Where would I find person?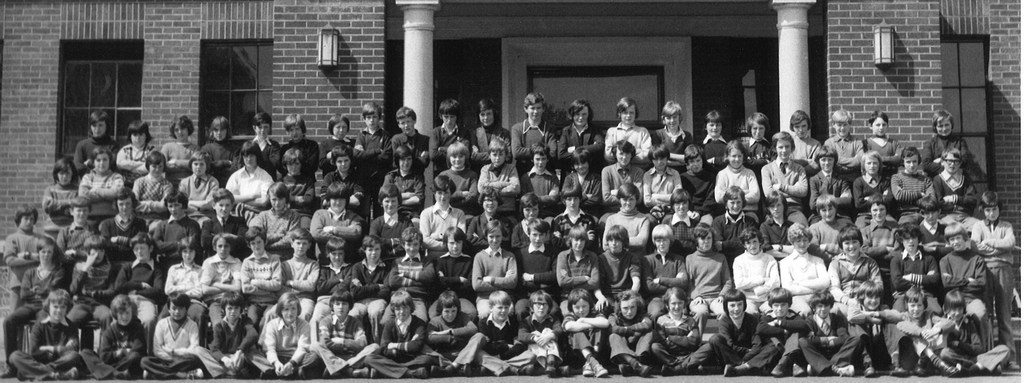
At Rect(643, 140, 688, 208).
